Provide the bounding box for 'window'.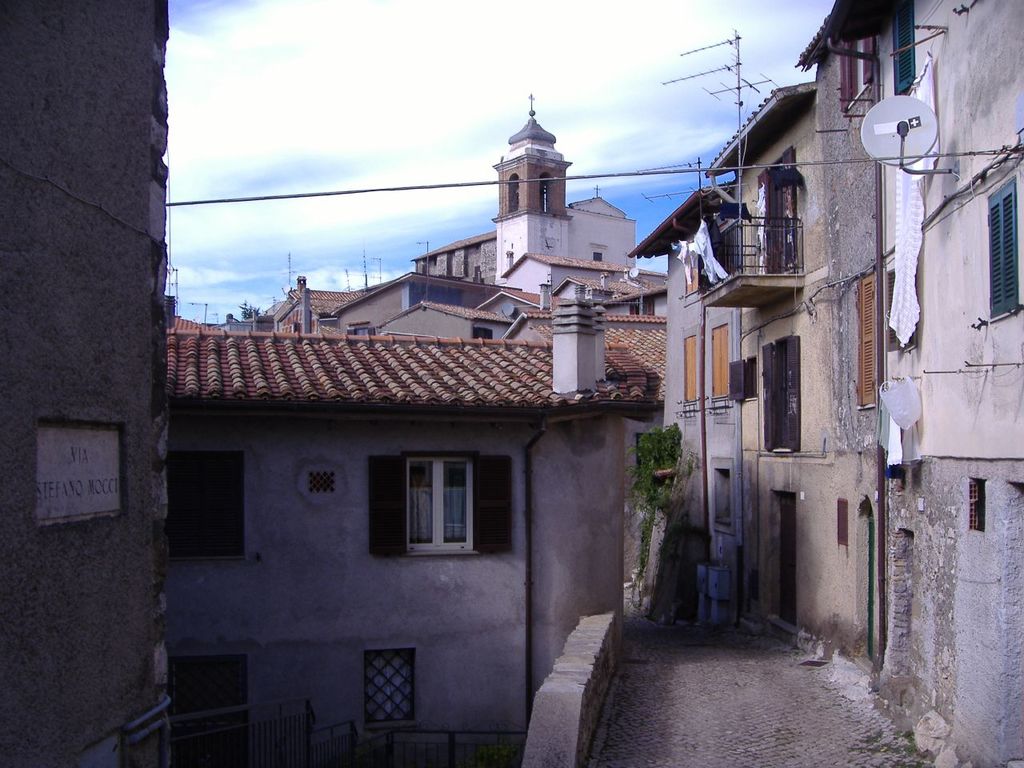
858 274 881 406.
